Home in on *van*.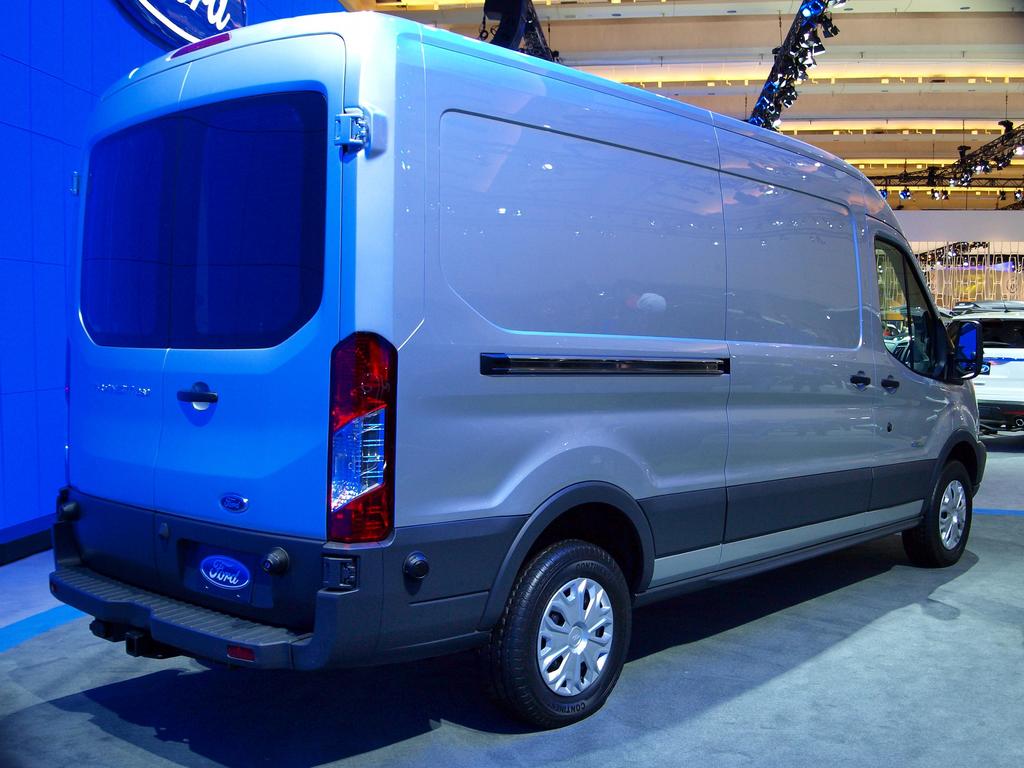
Homed in at x1=46 y1=10 x2=989 y2=730.
